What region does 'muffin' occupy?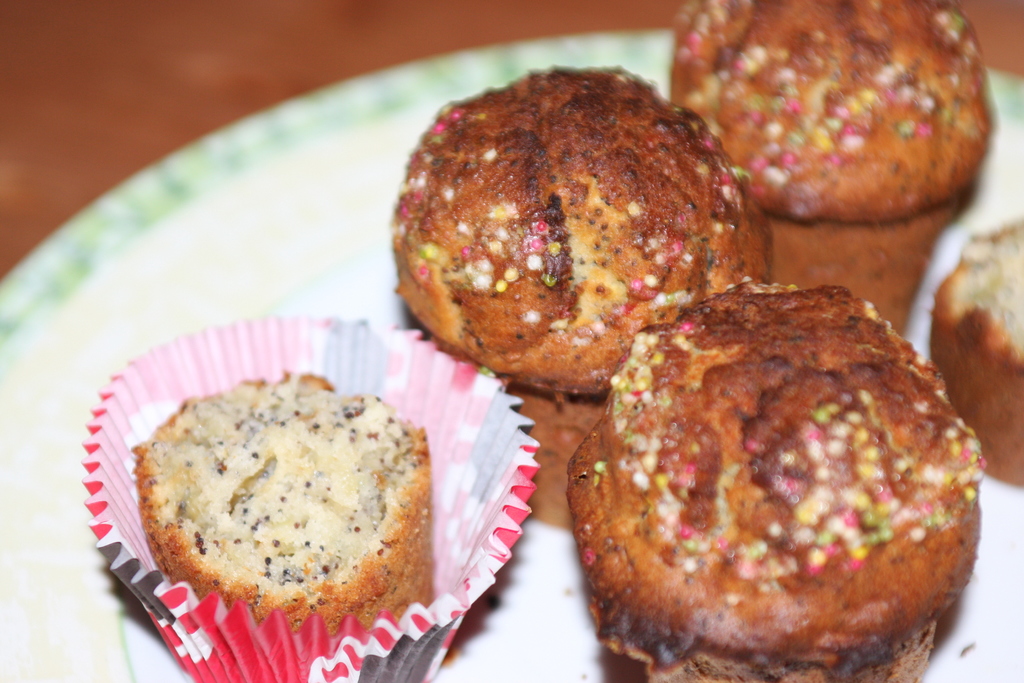
(x1=132, y1=367, x2=434, y2=648).
